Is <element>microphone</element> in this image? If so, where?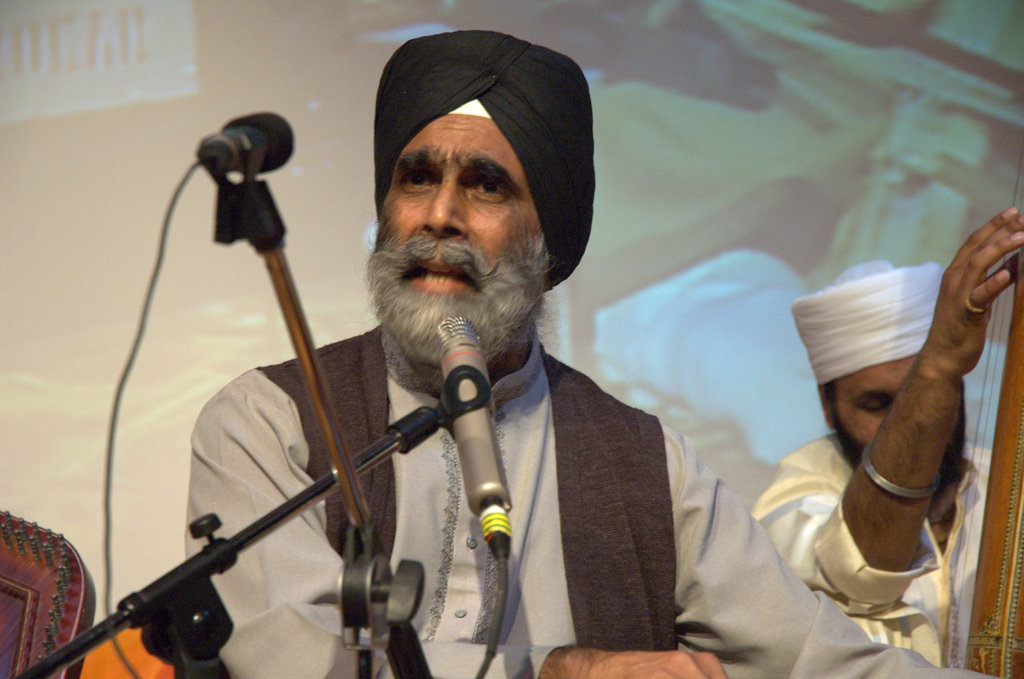
Yes, at [166, 113, 309, 179].
